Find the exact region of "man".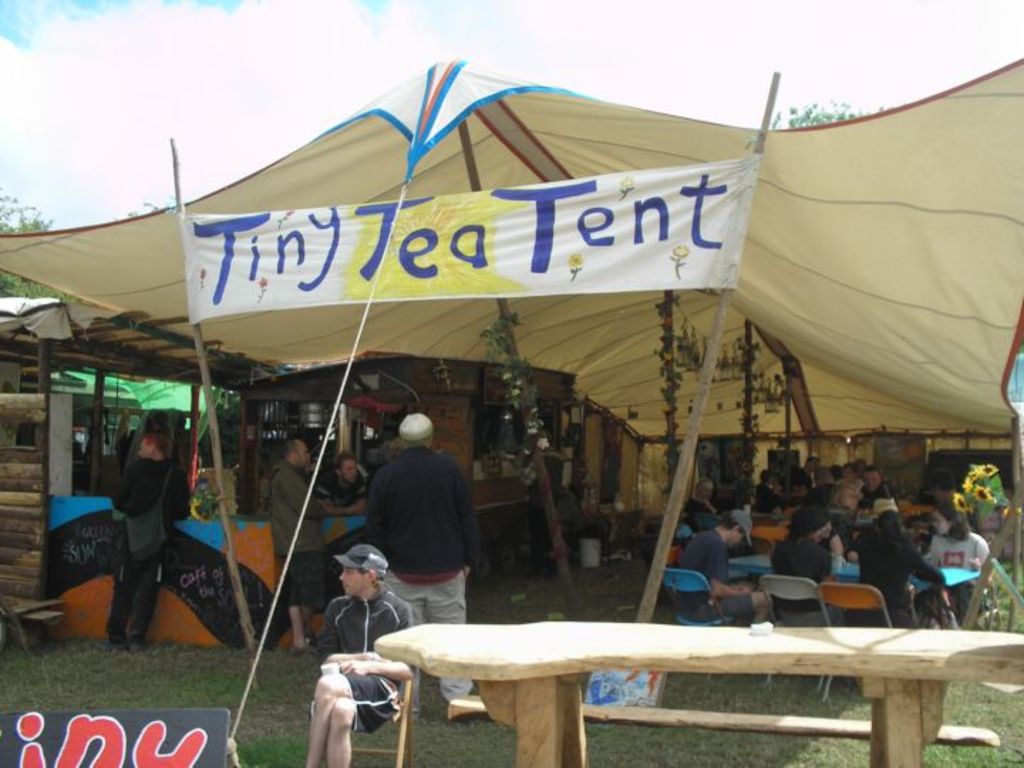
Exact region: (351,421,475,640).
